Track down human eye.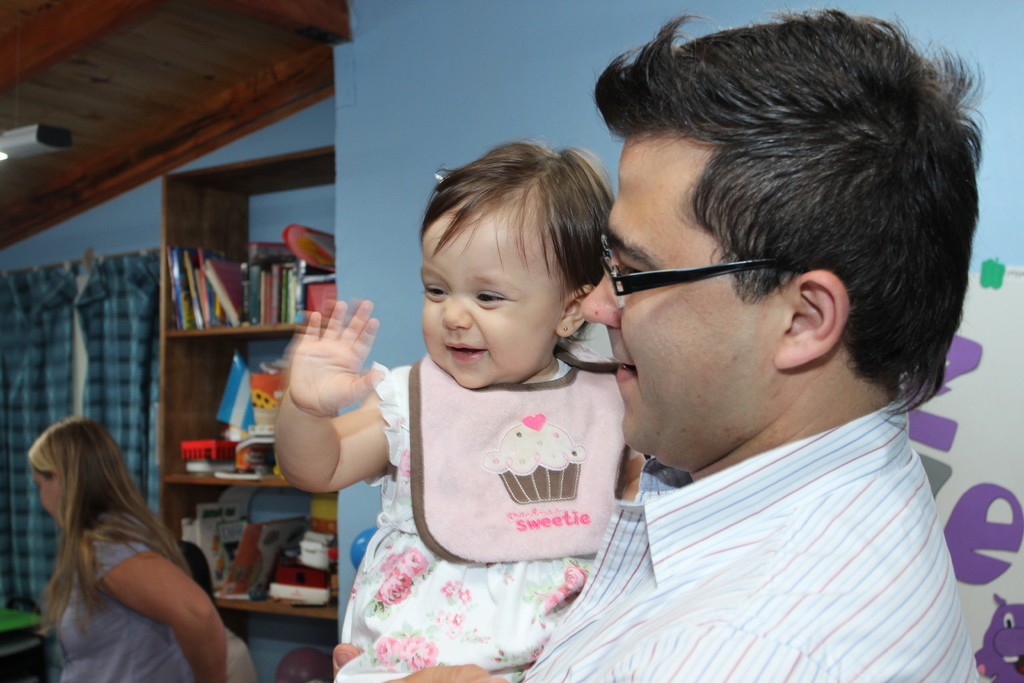
Tracked to 473:289:508:313.
